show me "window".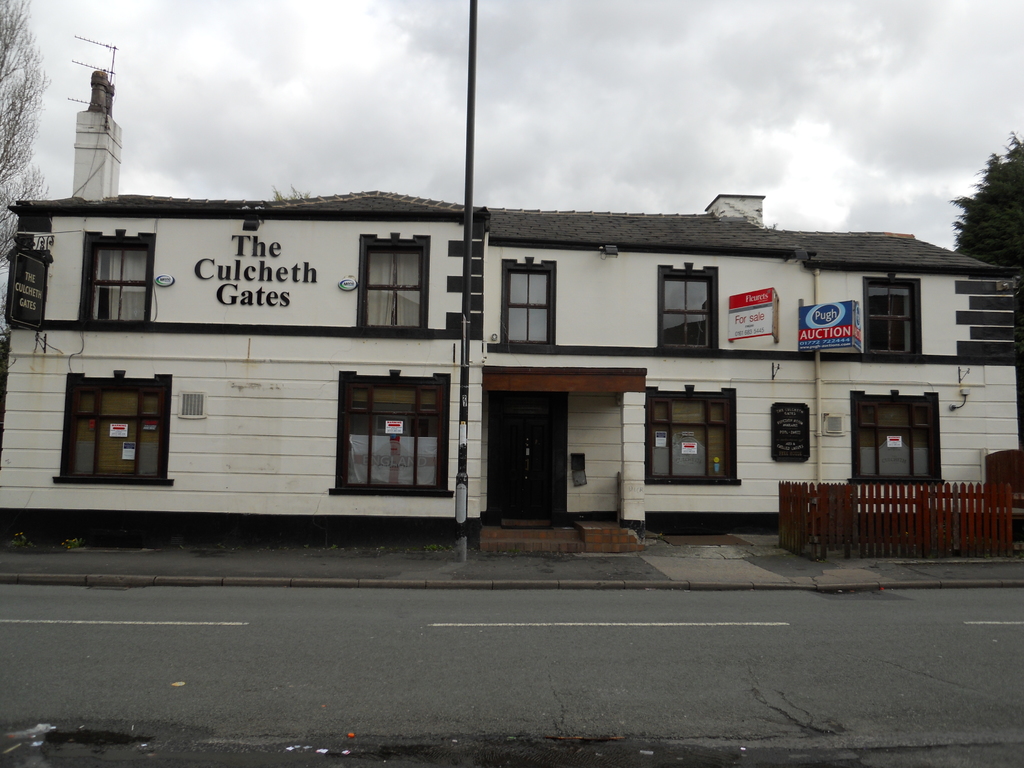
"window" is here: (x1=645, y1=388, x2=737, y2=480).
